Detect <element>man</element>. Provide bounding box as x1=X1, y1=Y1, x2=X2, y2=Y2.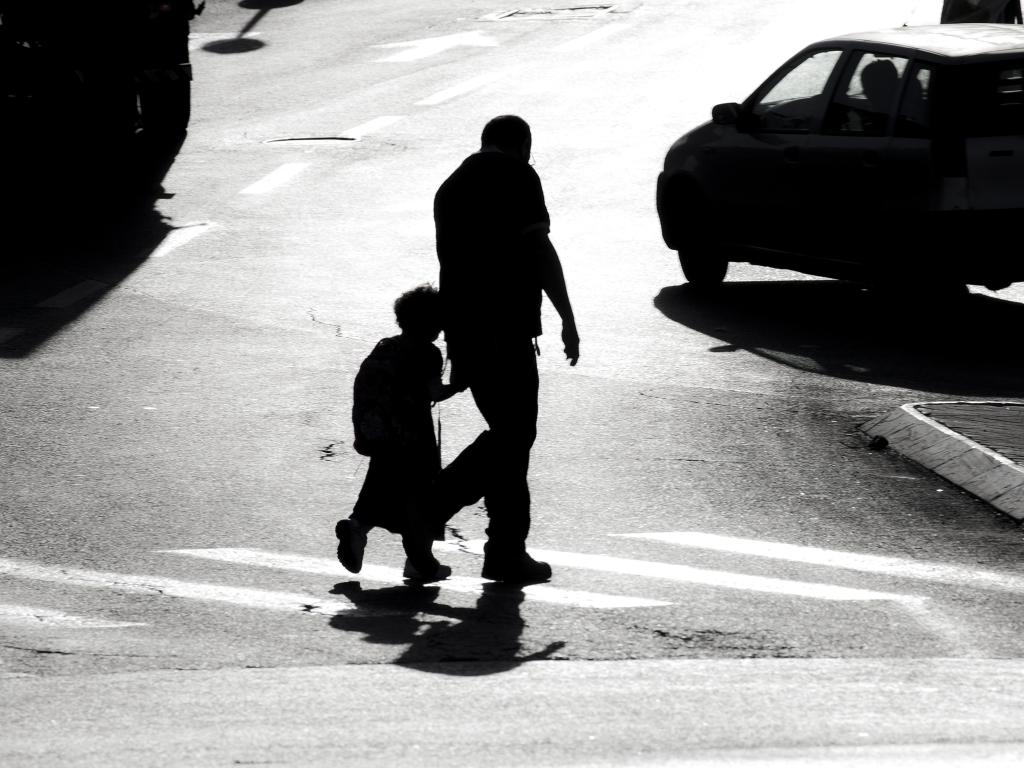
x1=385, y1=125, x2=577, y2=596.
